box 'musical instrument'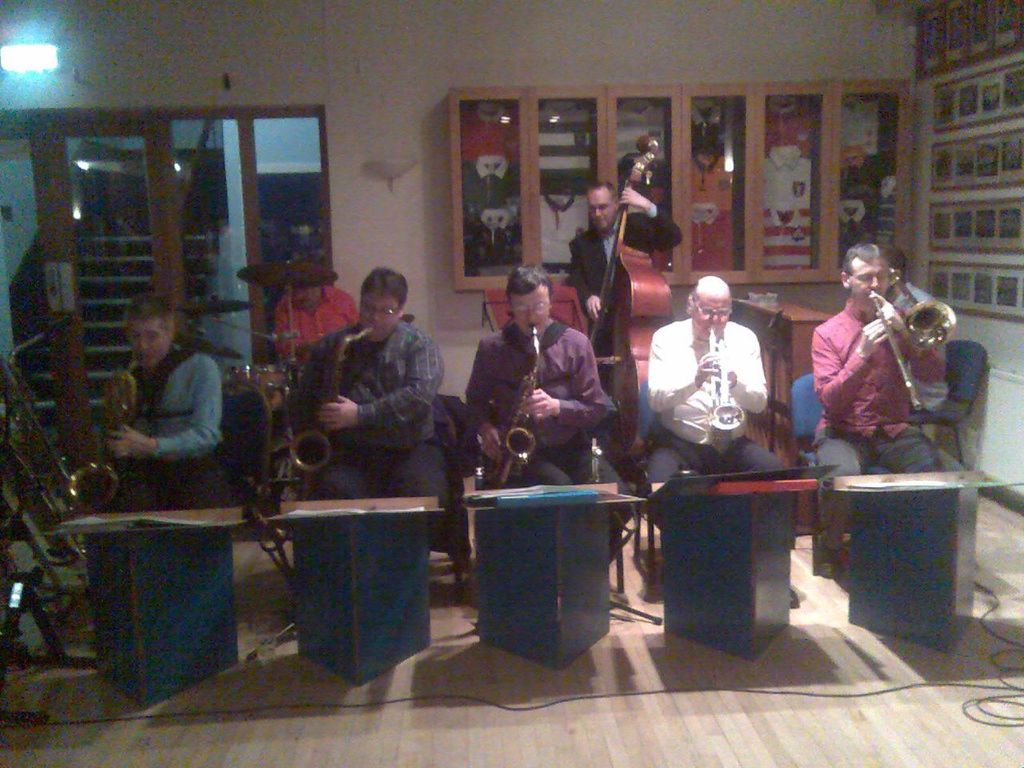
rect(706, 317, 747, 427)
